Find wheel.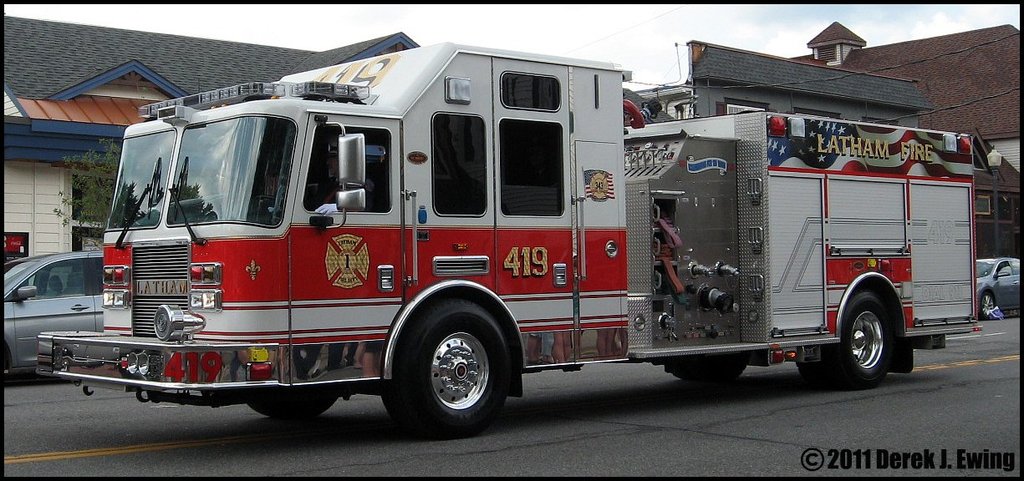
region(250, 391, 341, 418).
